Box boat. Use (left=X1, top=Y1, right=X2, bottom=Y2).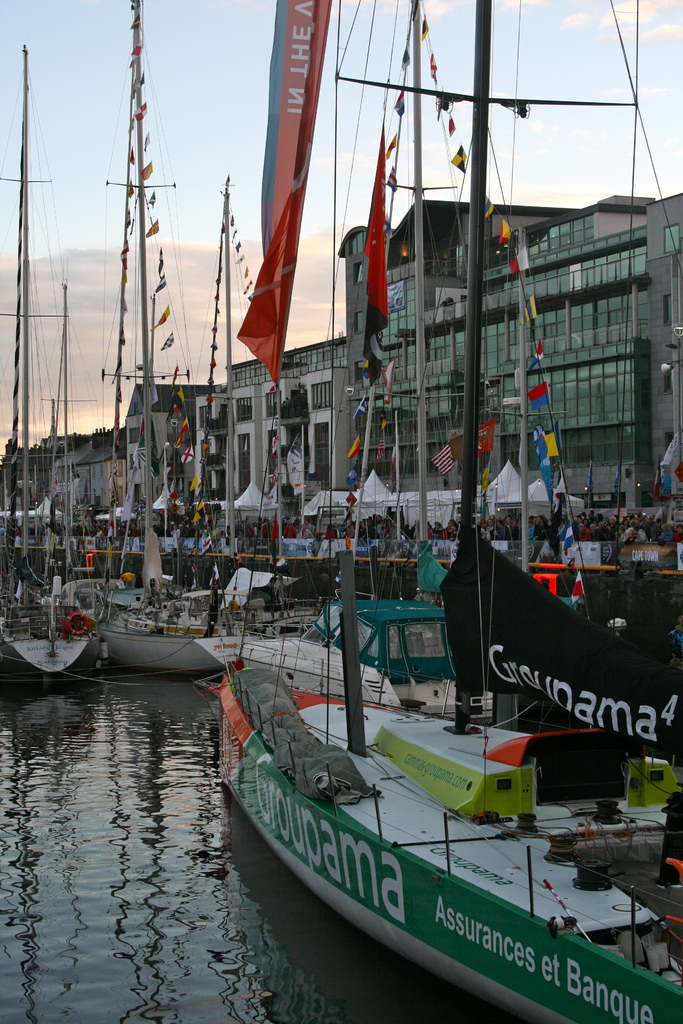
(left=0, top=43, right=88, bottom=692).
